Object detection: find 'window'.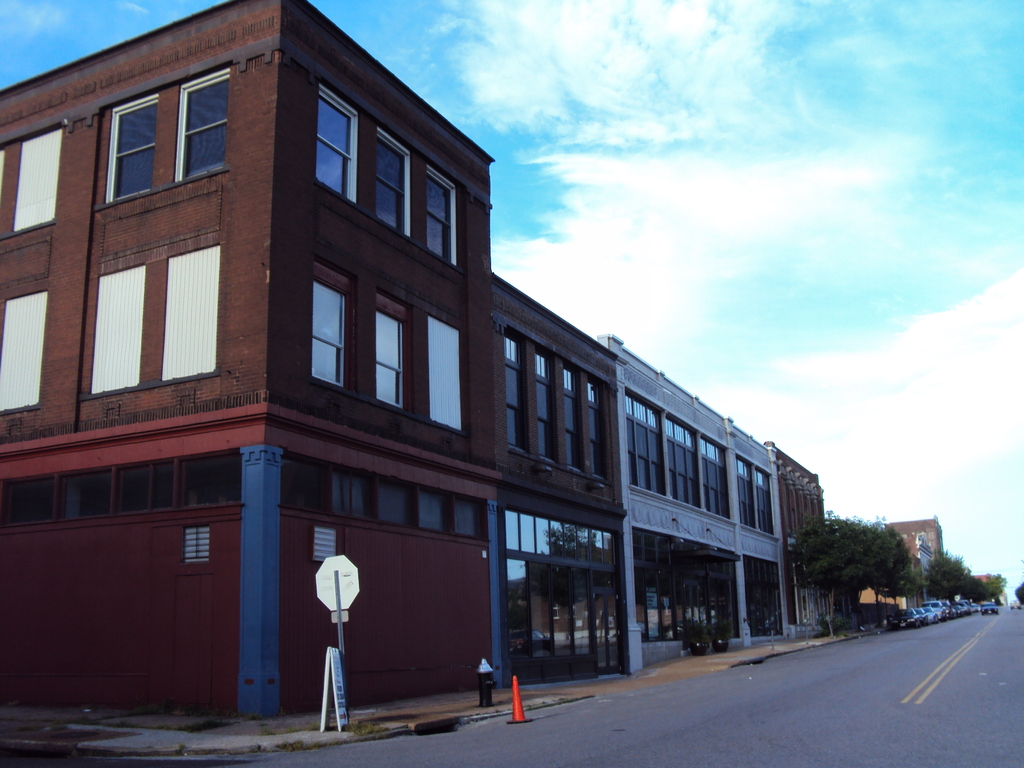
184 449 242 506.
